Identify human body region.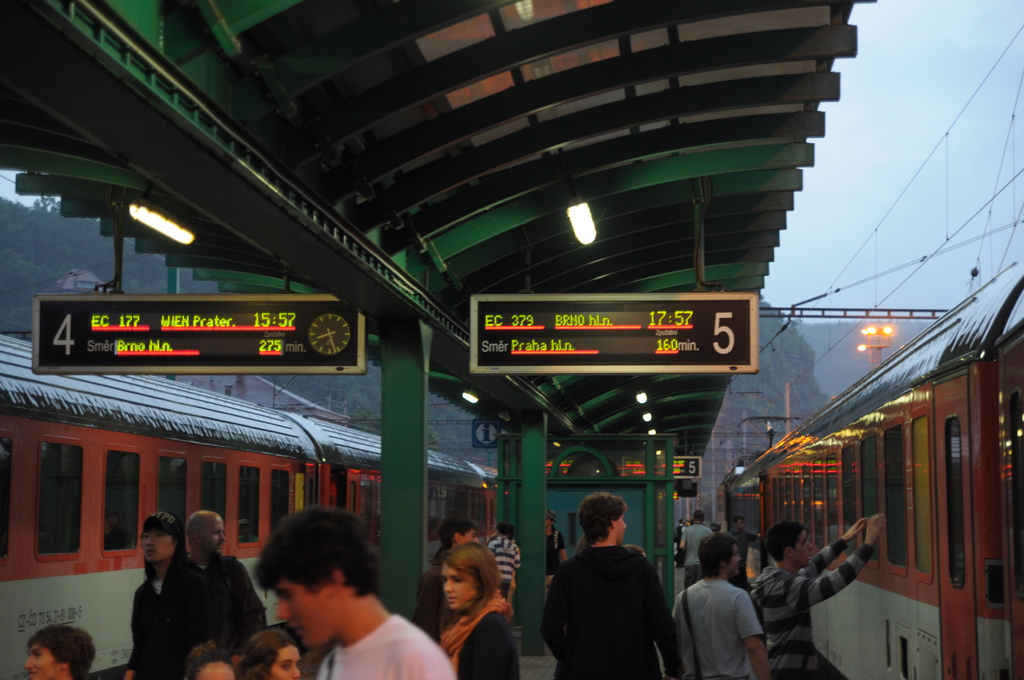
Region: [489,520,520,595].
